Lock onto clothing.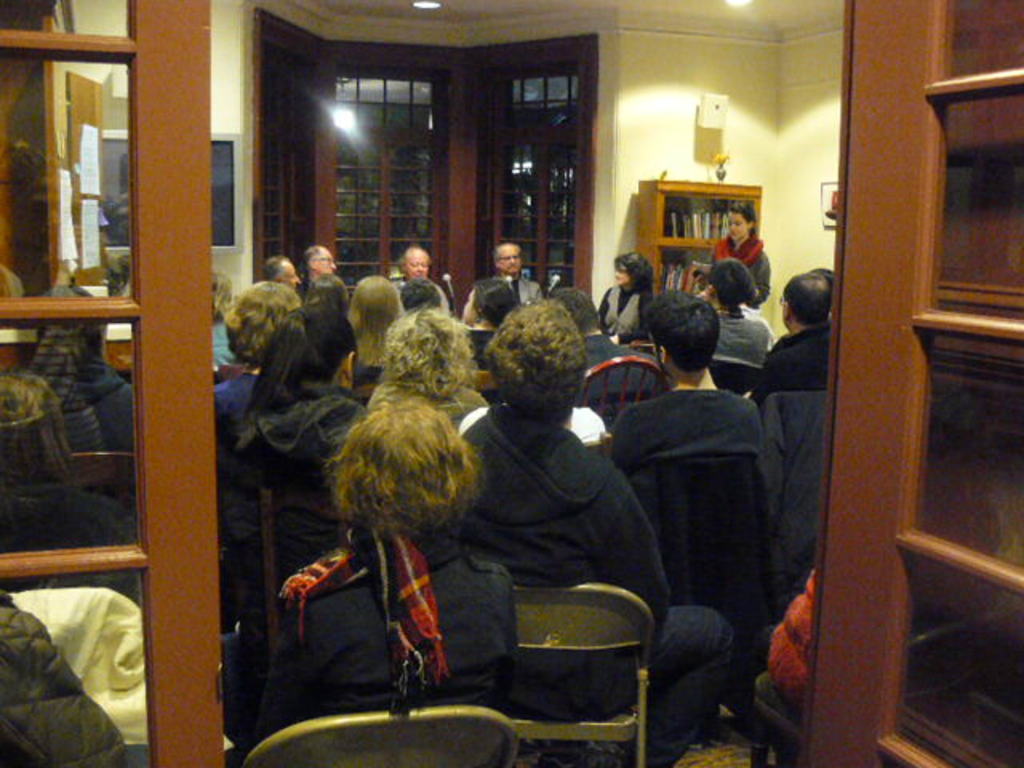
Locked: (749,325,829,419).
